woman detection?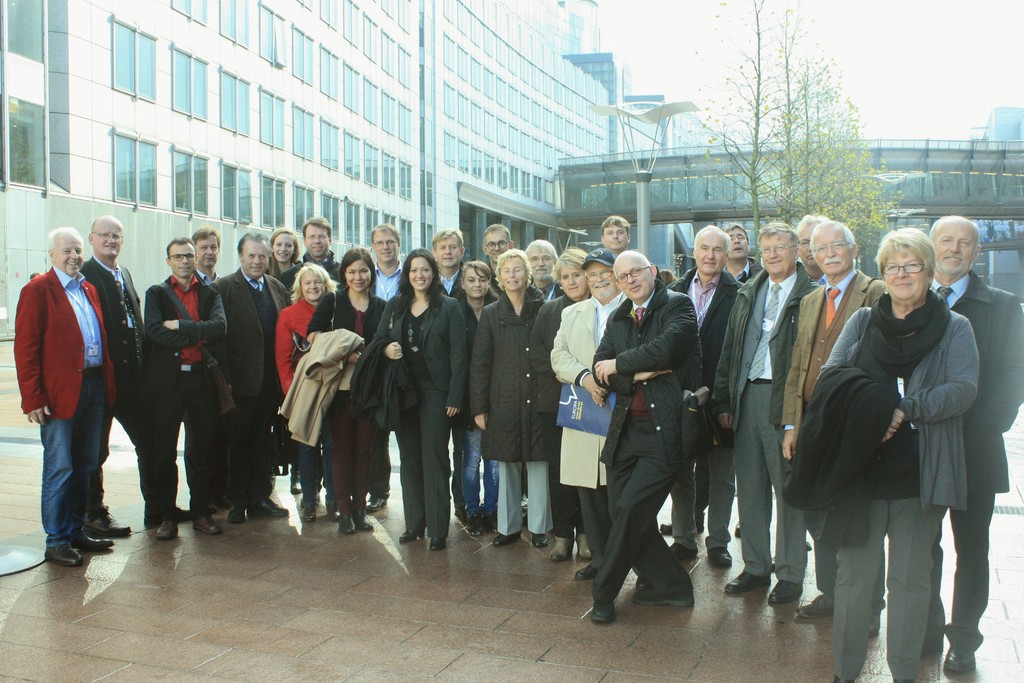
{"left": 374, "top": 256, "right": 458, "bottom": 571}
